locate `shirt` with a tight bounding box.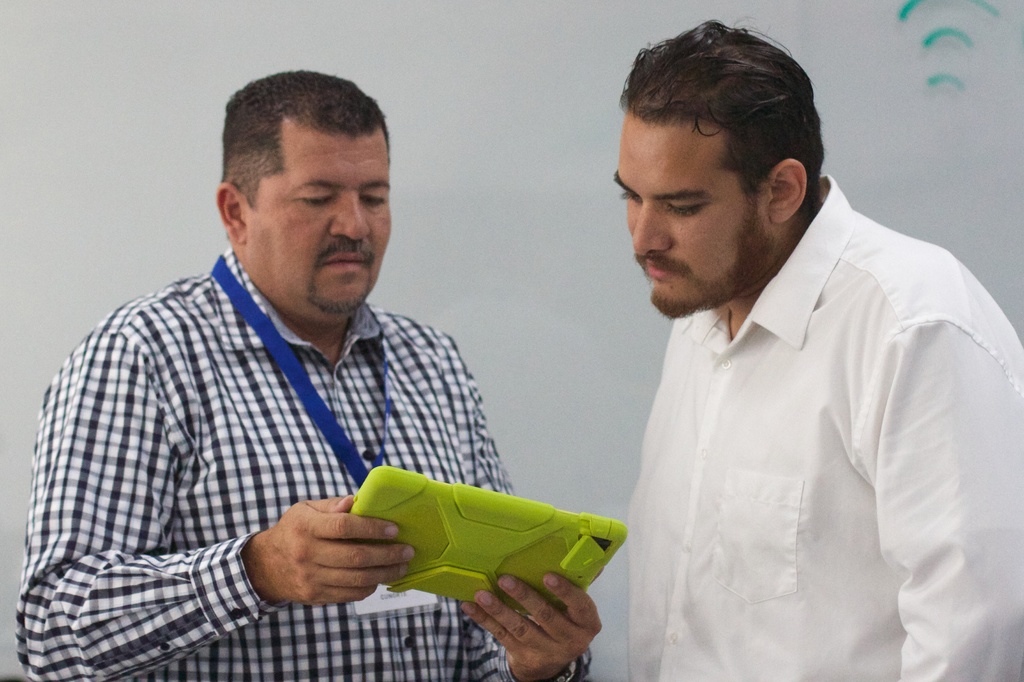
detection(623, 172, 1023, 681).
